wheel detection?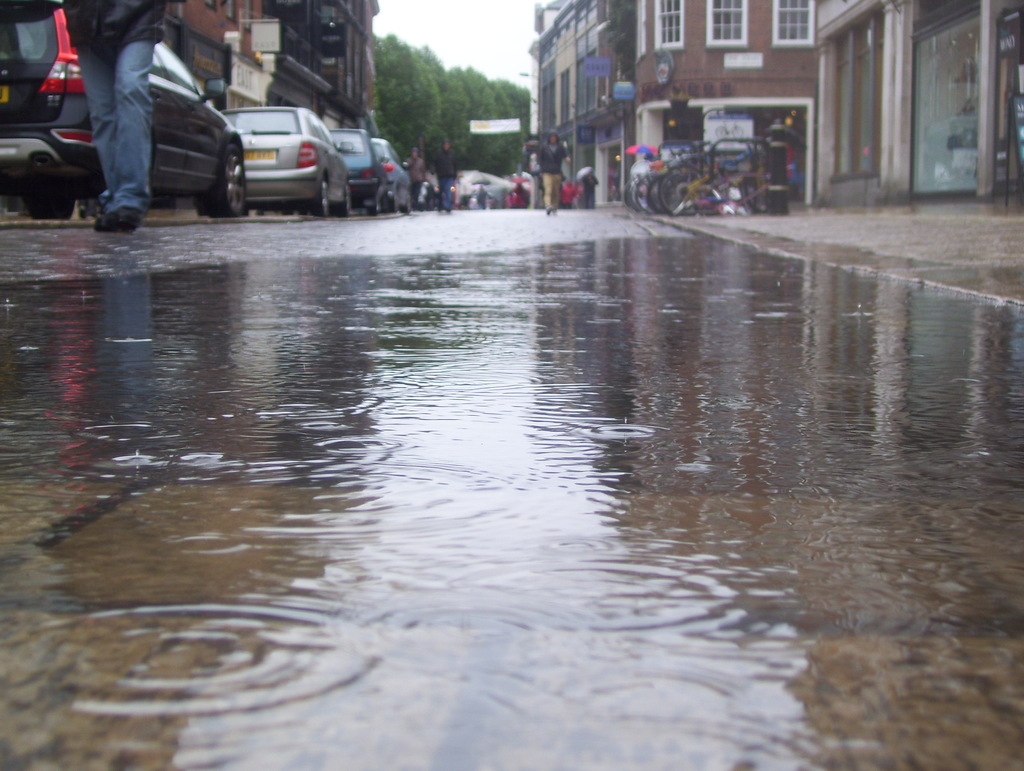
<region>319, 175, 332, 218</region>
